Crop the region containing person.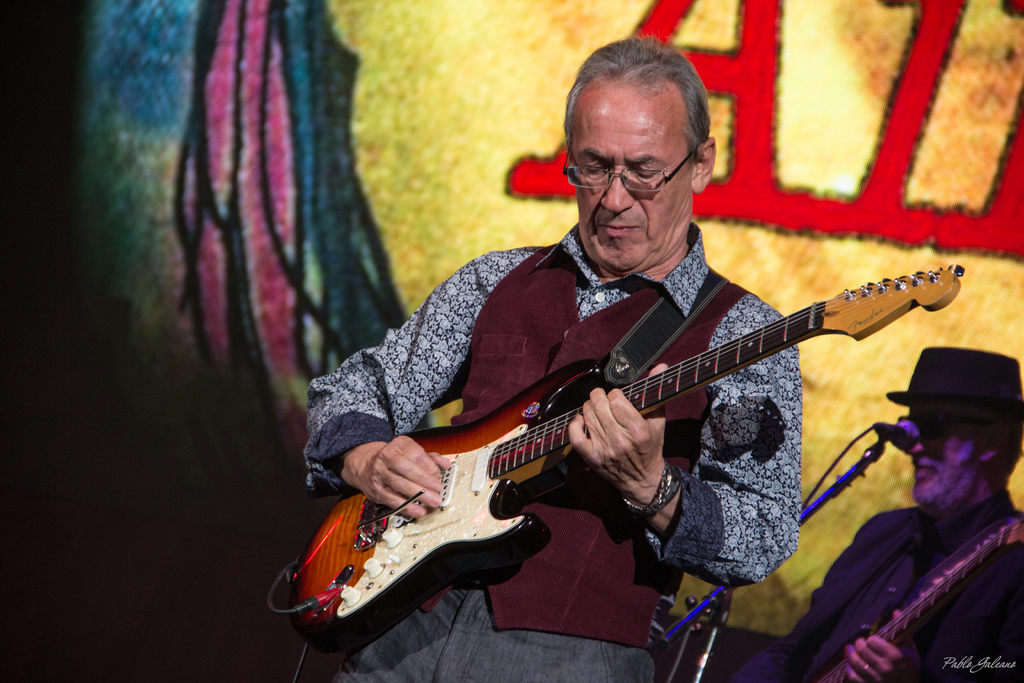
Crop region: 301:31:804:682.
